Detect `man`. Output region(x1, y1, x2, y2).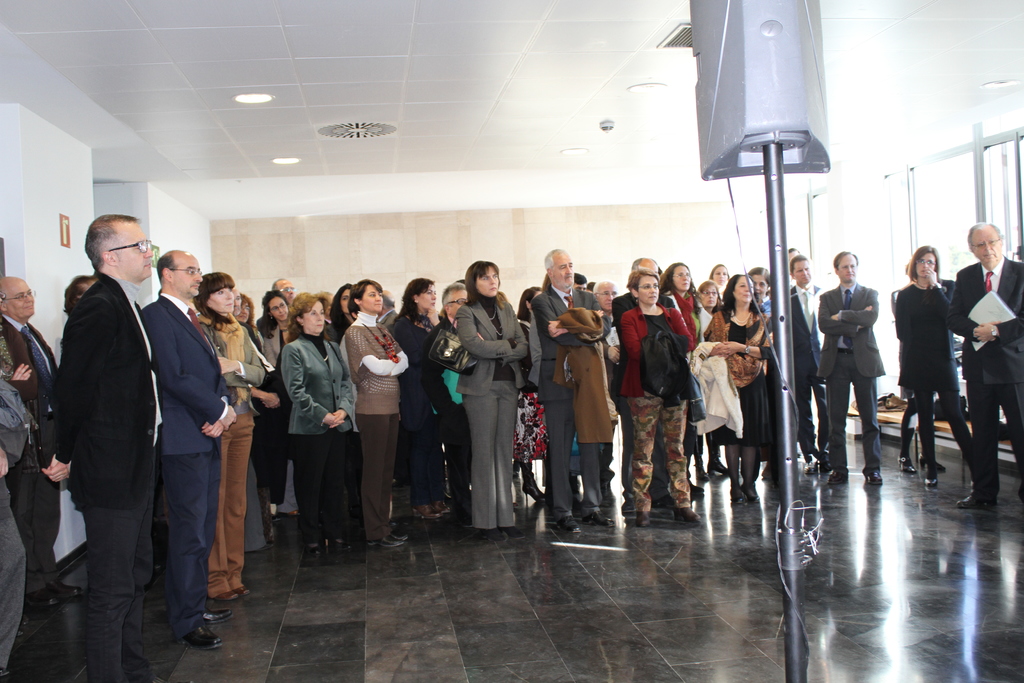
region(33, 198, 194, 662).
